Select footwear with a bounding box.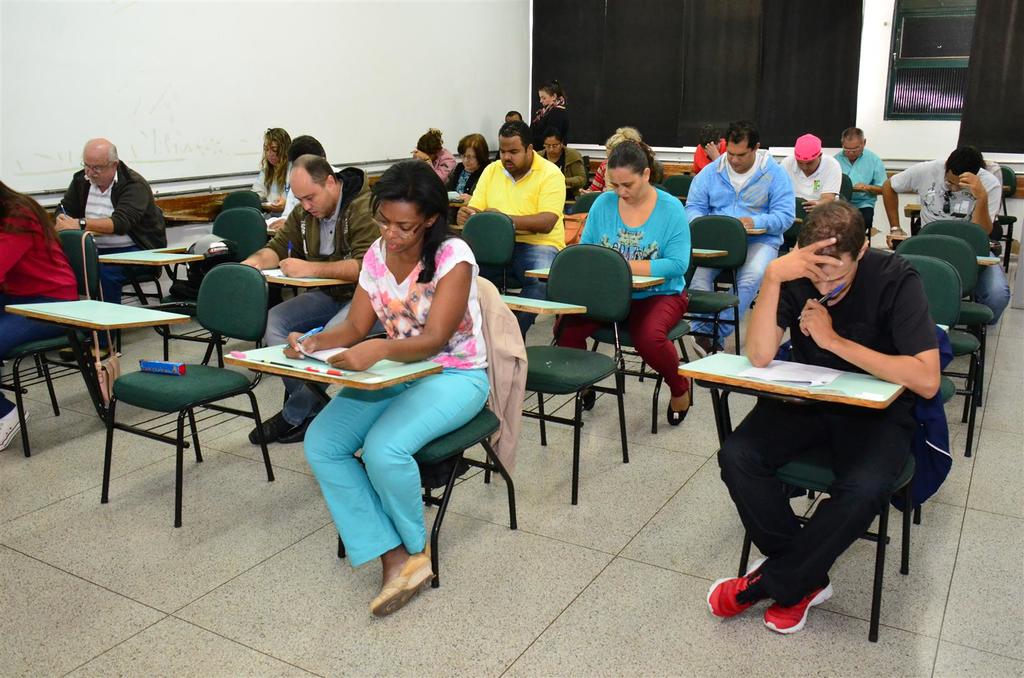
left=670, top=389, right=691, bottom=425.
